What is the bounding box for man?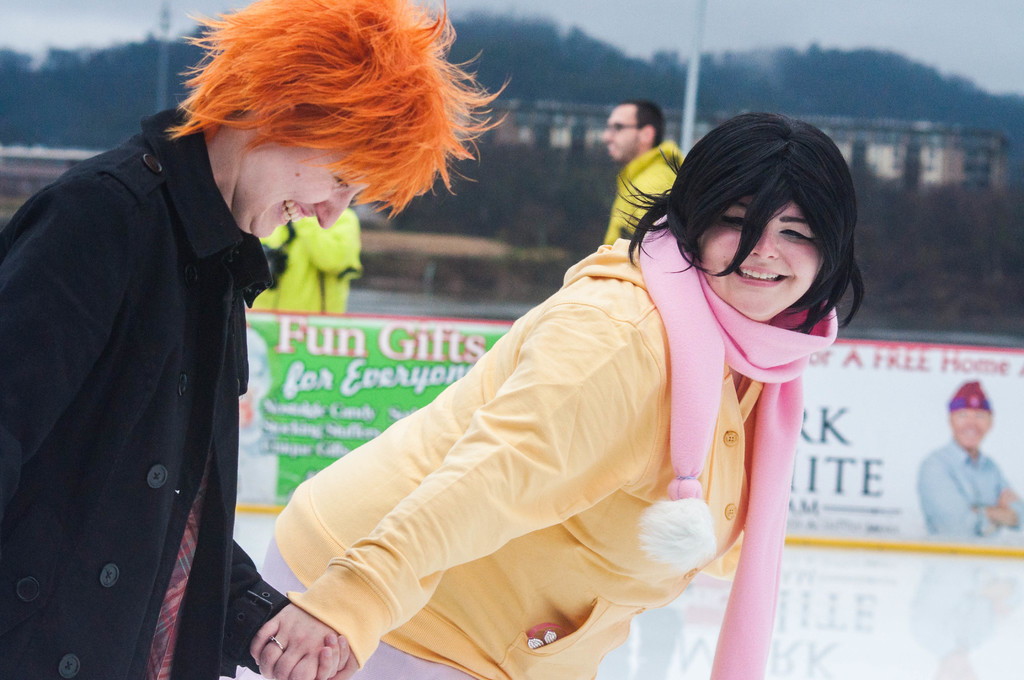
603,95,685,241.
